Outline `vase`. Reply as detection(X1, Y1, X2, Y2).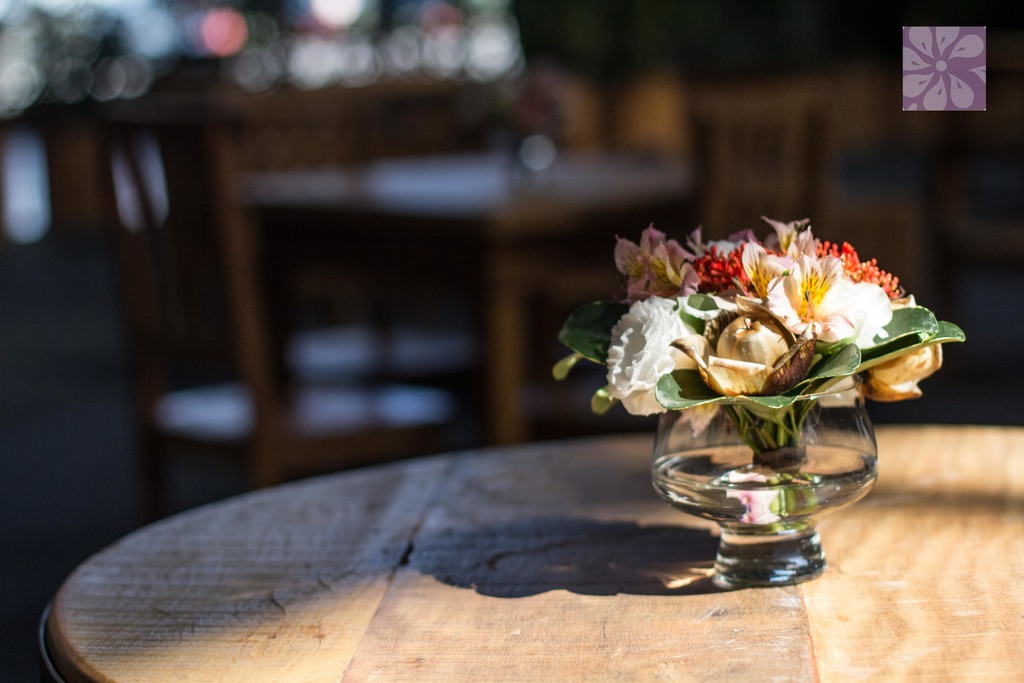
detection(650, 377, 881, 589).
